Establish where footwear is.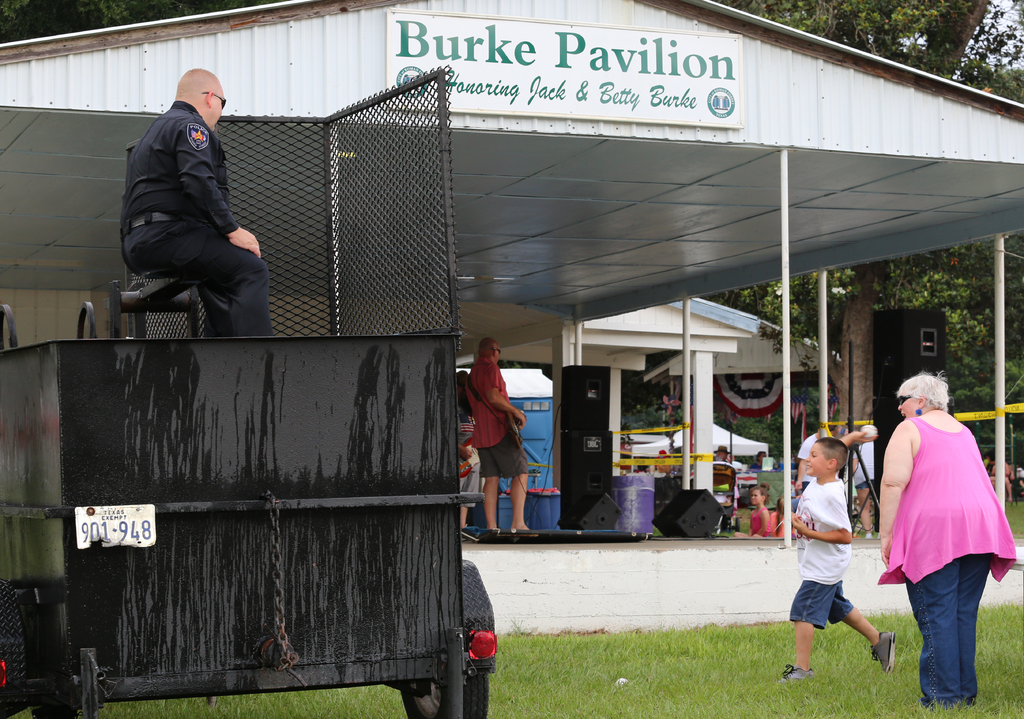
Established at (460, 526, 481, 542).
